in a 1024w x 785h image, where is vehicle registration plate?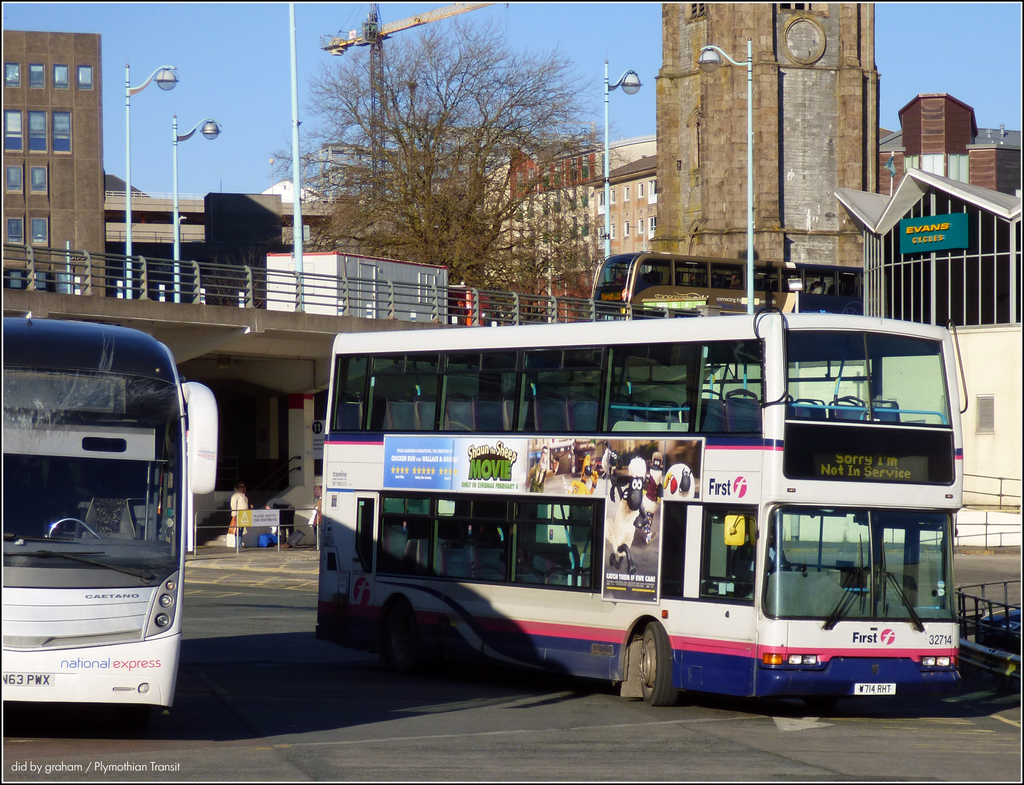
{"left": 852, "top": 682, "right": 895, "bottom": 693}.
